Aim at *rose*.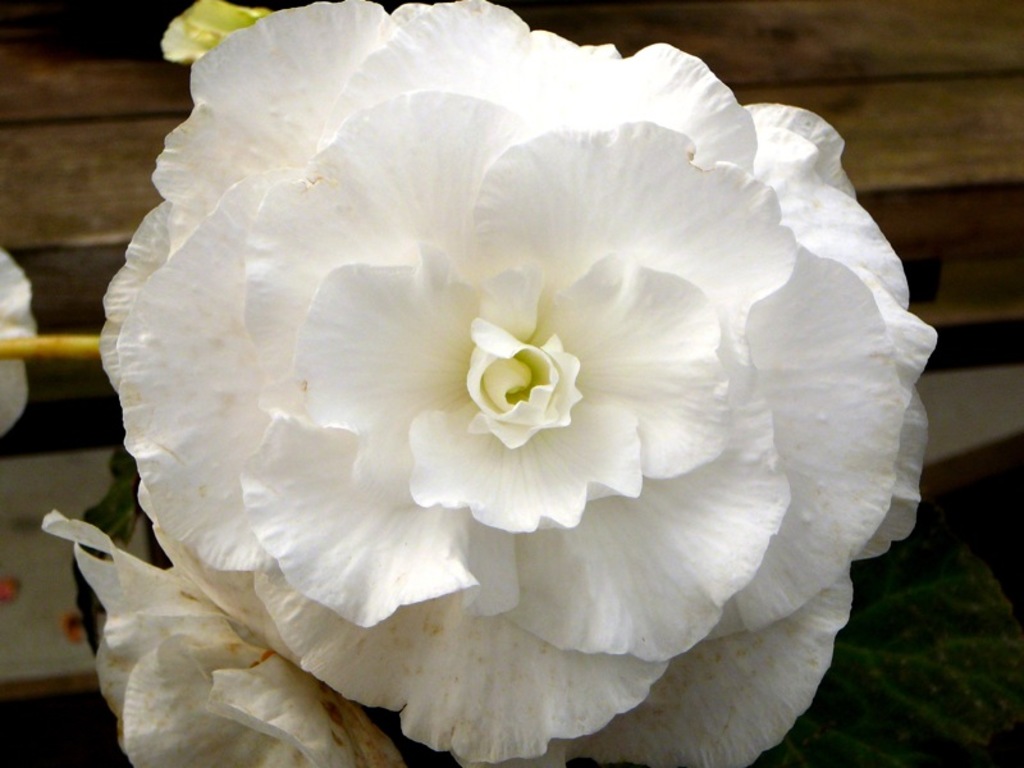
Aimed at (97,0,938,767).
